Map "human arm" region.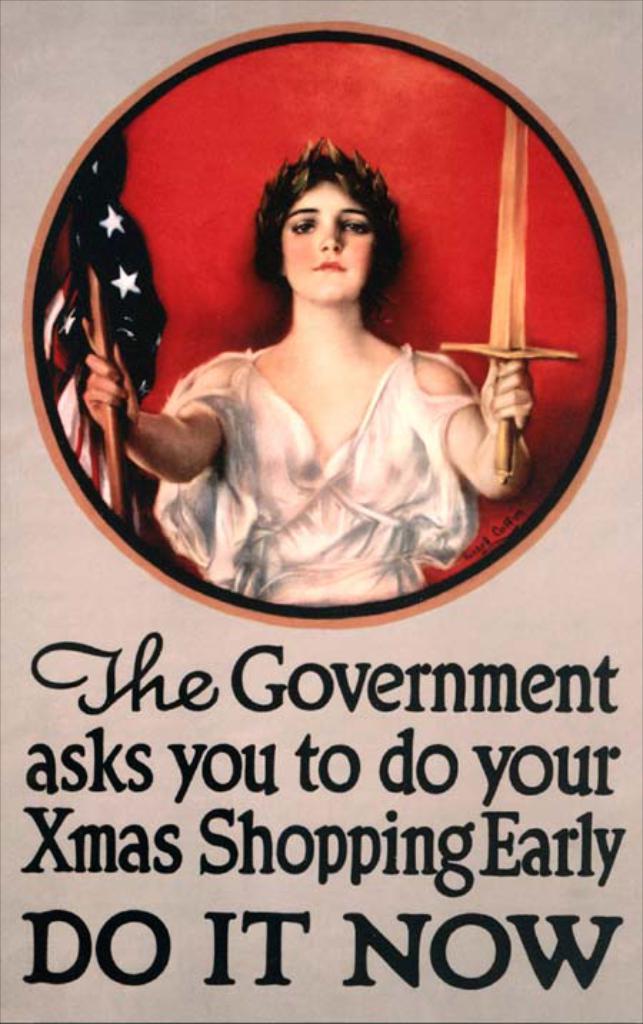
Mapped to [x1=96, y1=321, x2=224, y2=487].
